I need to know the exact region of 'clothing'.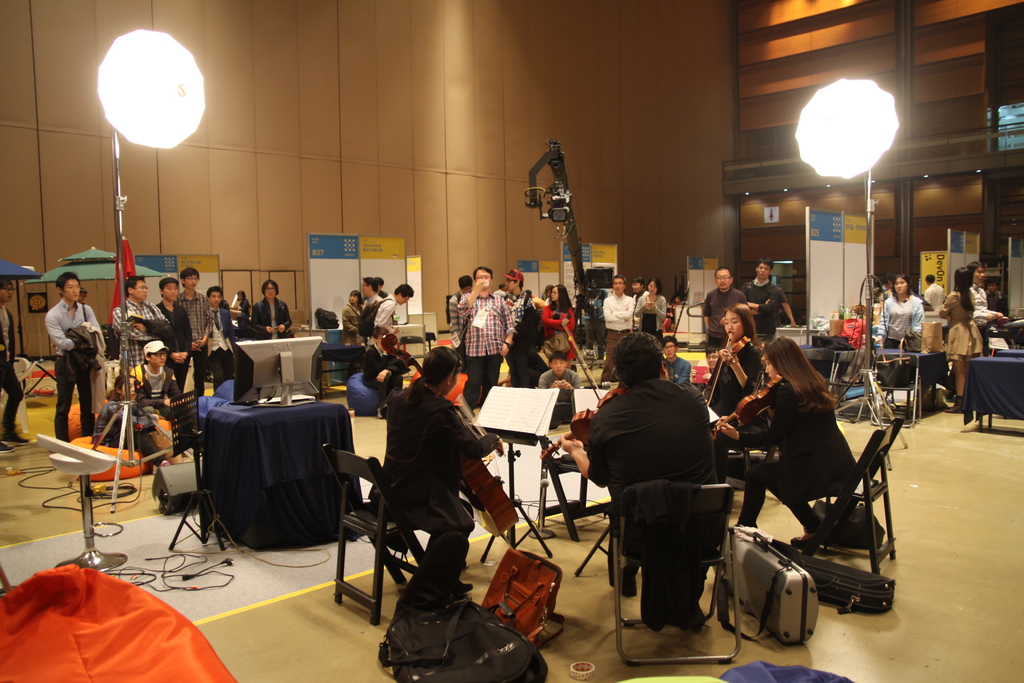
Region: x1=635 y1=293 x2=666 y2=342.
